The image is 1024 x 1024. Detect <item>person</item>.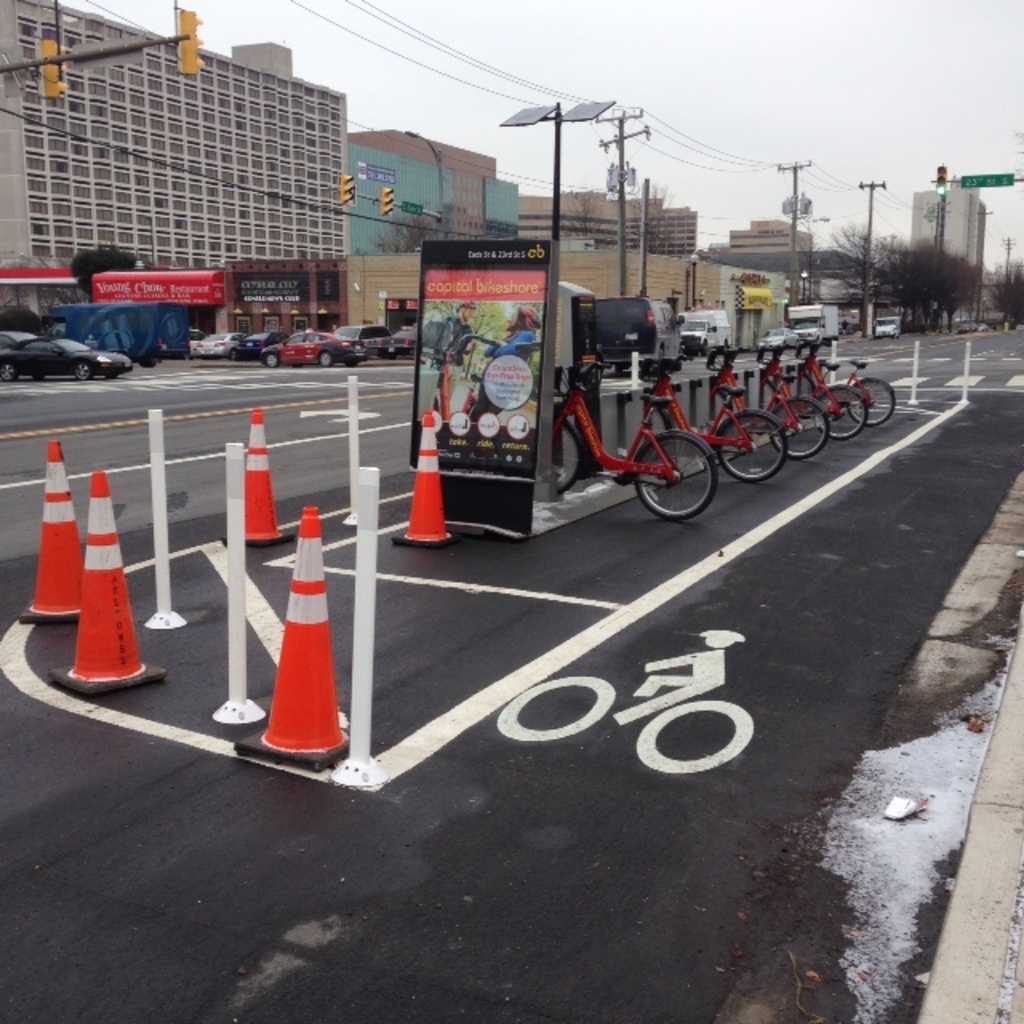
Detection: [432, 294, 477, 416].
